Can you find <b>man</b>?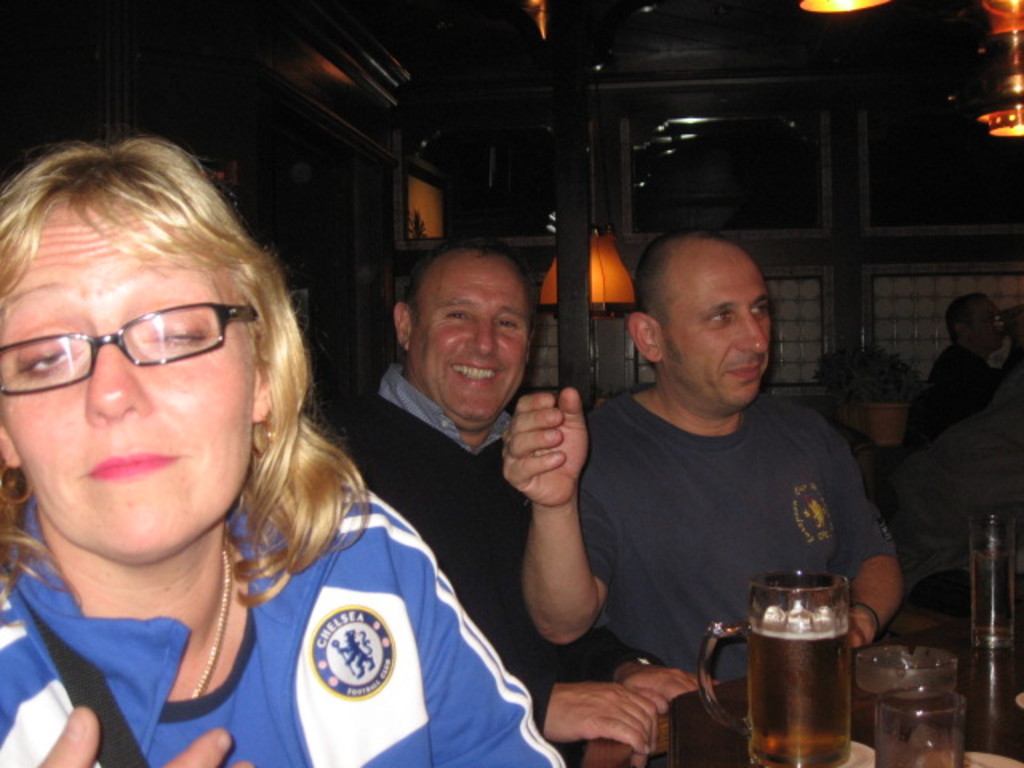
Yes, bounding box: 323/248/731/766.
